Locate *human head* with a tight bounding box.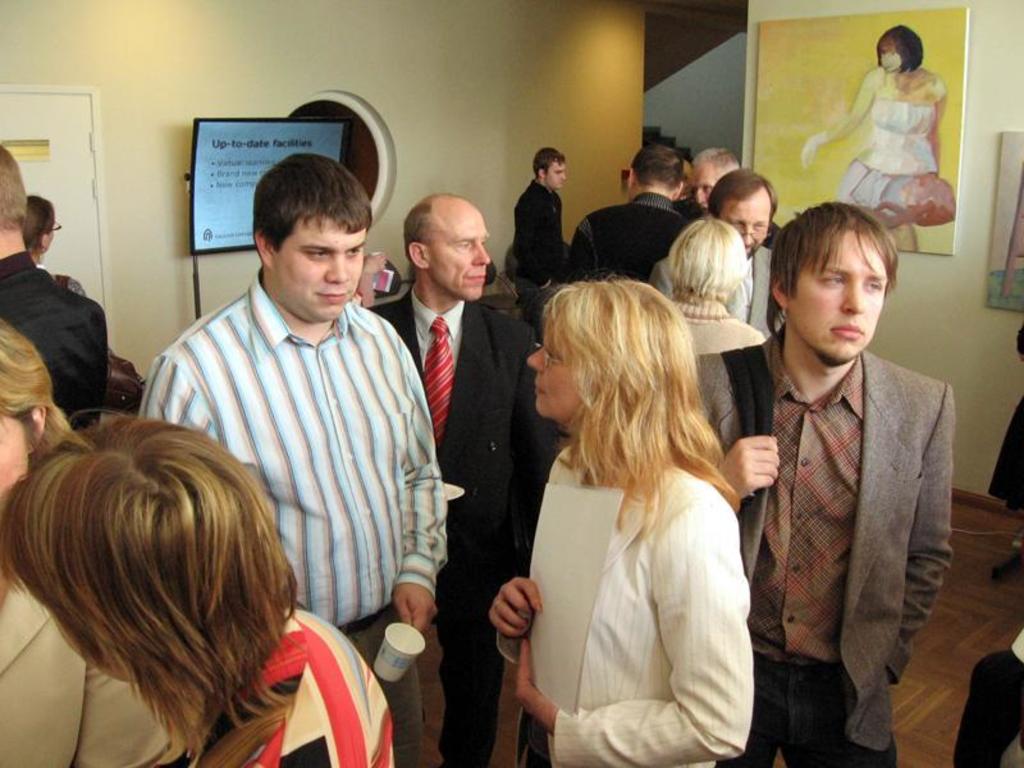
Rect(694, 154, 741, 212).
